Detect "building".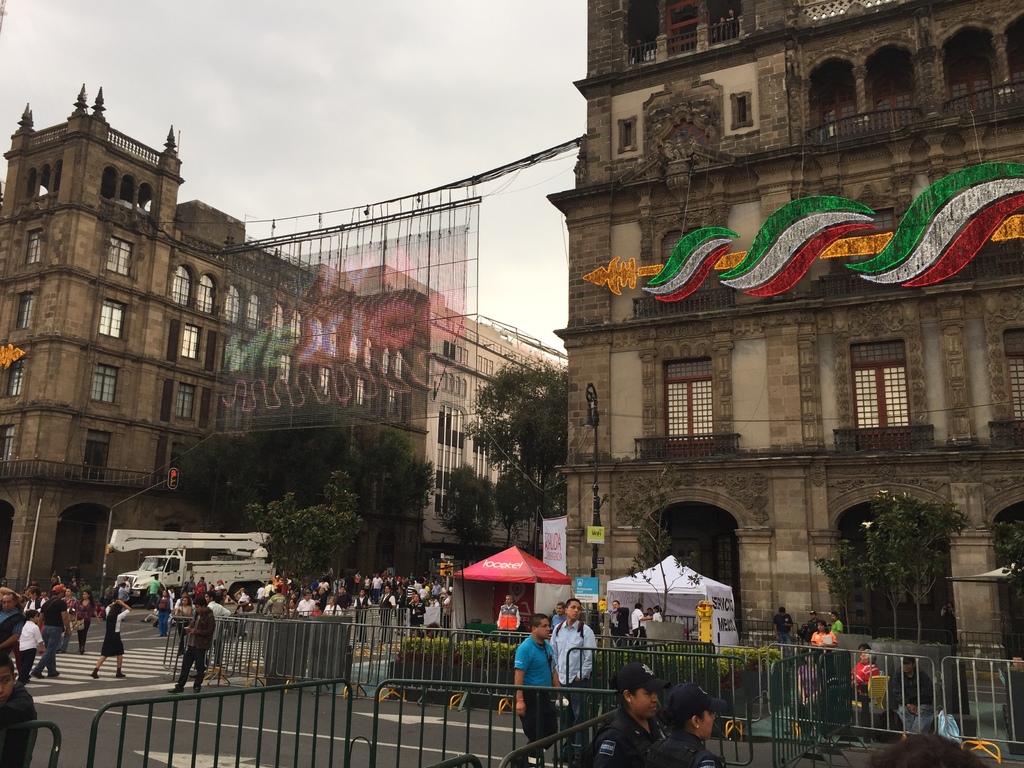
Detected at rect(545, 0, 1023, 761).
